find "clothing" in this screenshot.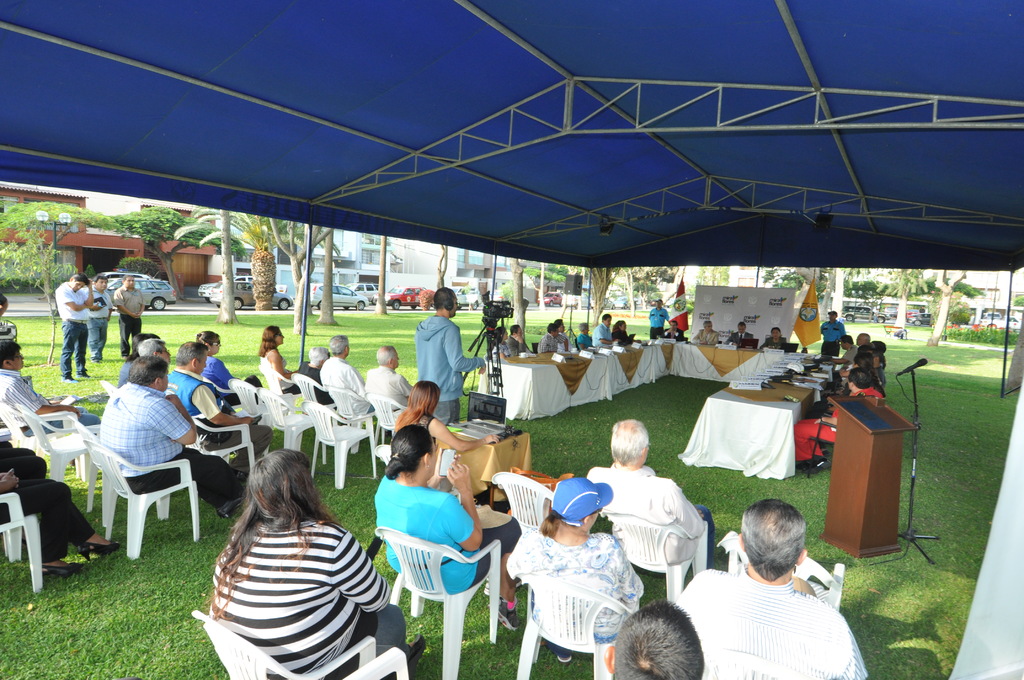
The bounding box for "clothing" is {"x1": 52, "y1": 281, "x2": 90, "y2": 371}.
